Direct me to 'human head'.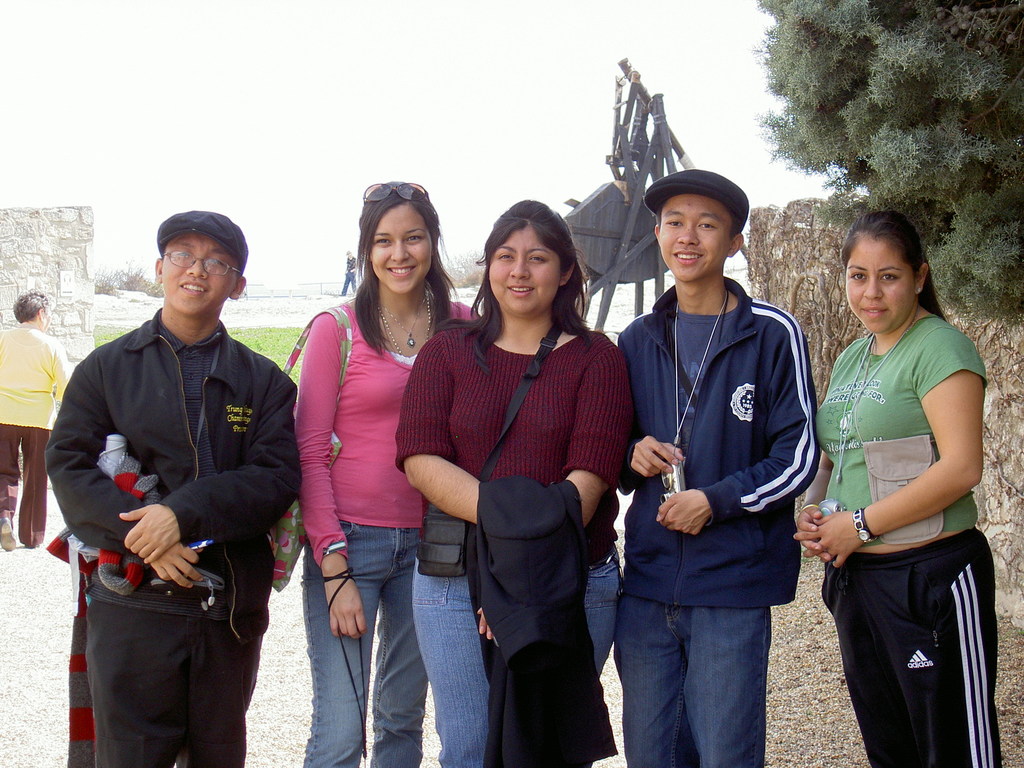
Direction: region(476, 203, 570, 307).
